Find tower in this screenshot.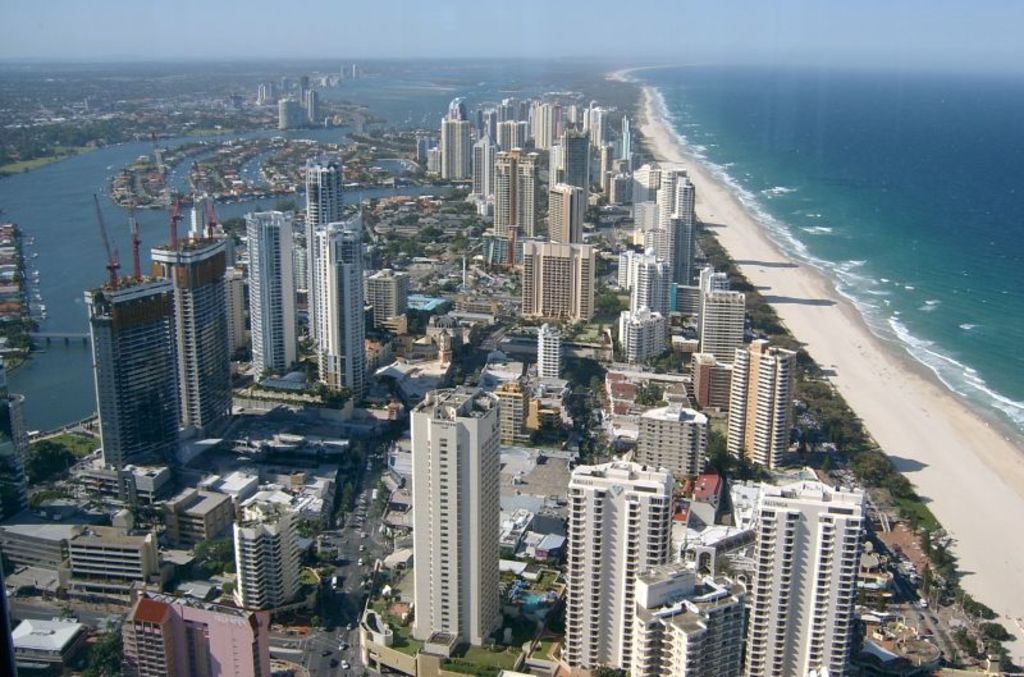
The bounding box for tower is 562/457/677/674.
